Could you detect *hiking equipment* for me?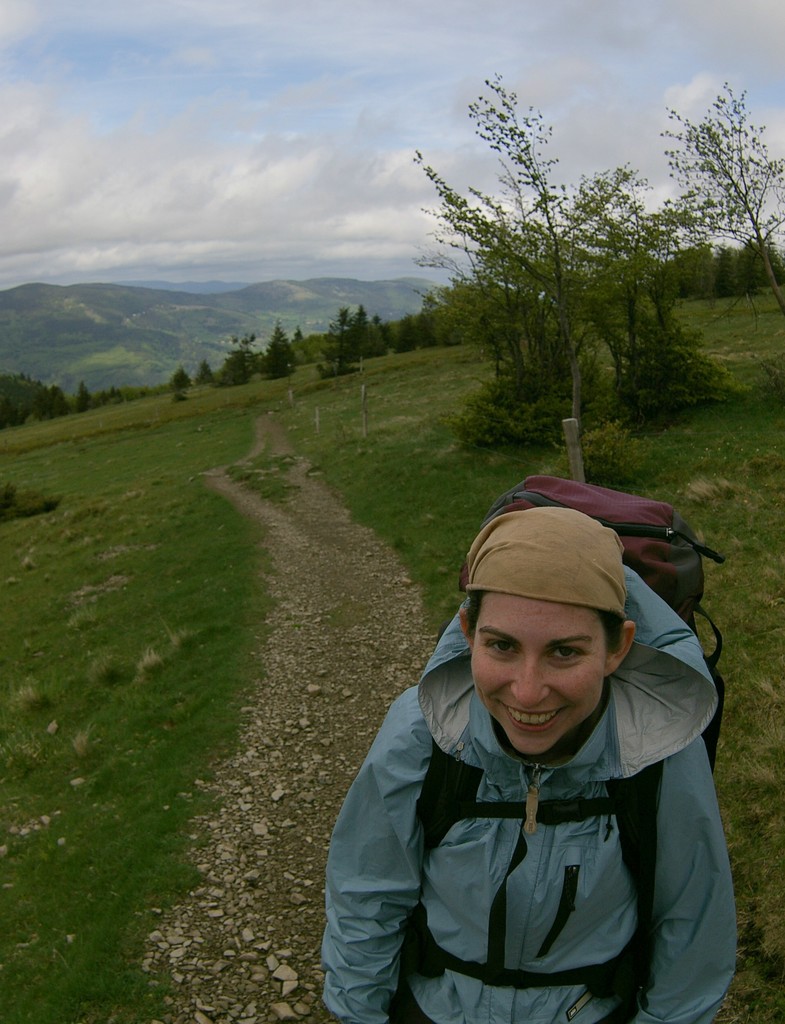
Detection result: BBox(414, 468, 733, 1023).
